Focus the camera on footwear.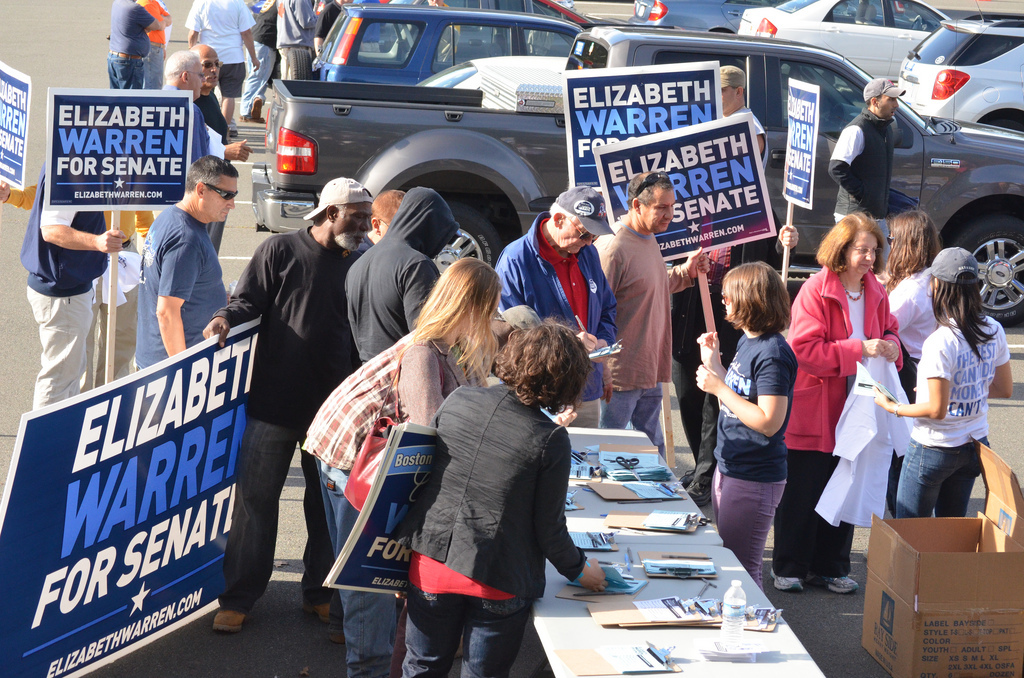
Focus region: l=246, t=94, r=260, b=121.
